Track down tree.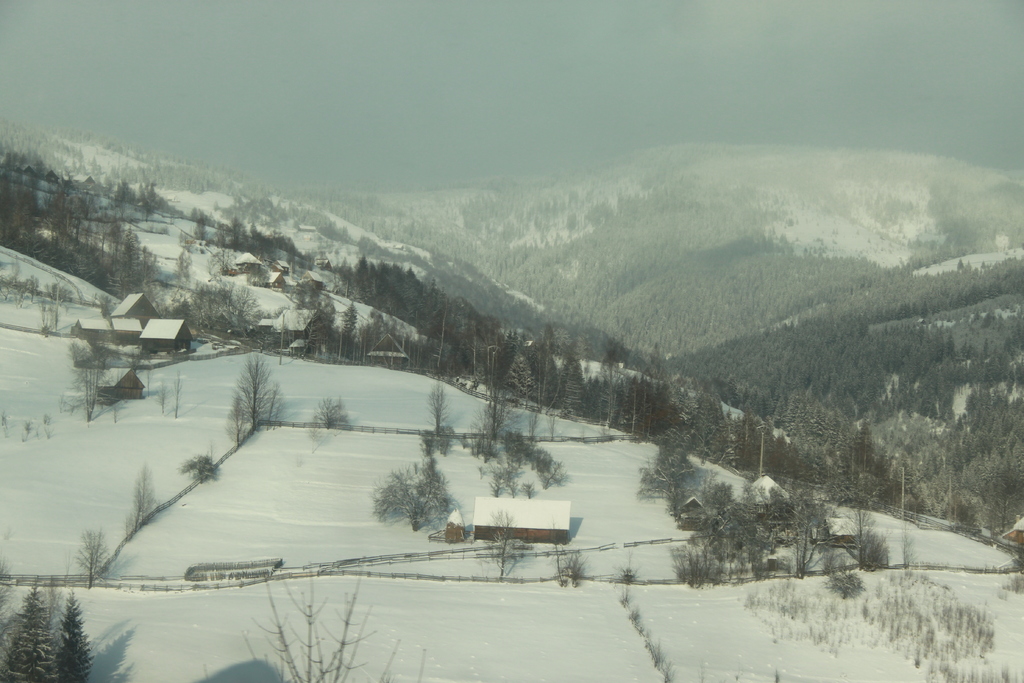
Tracked to [556, 345, 589, 427].
